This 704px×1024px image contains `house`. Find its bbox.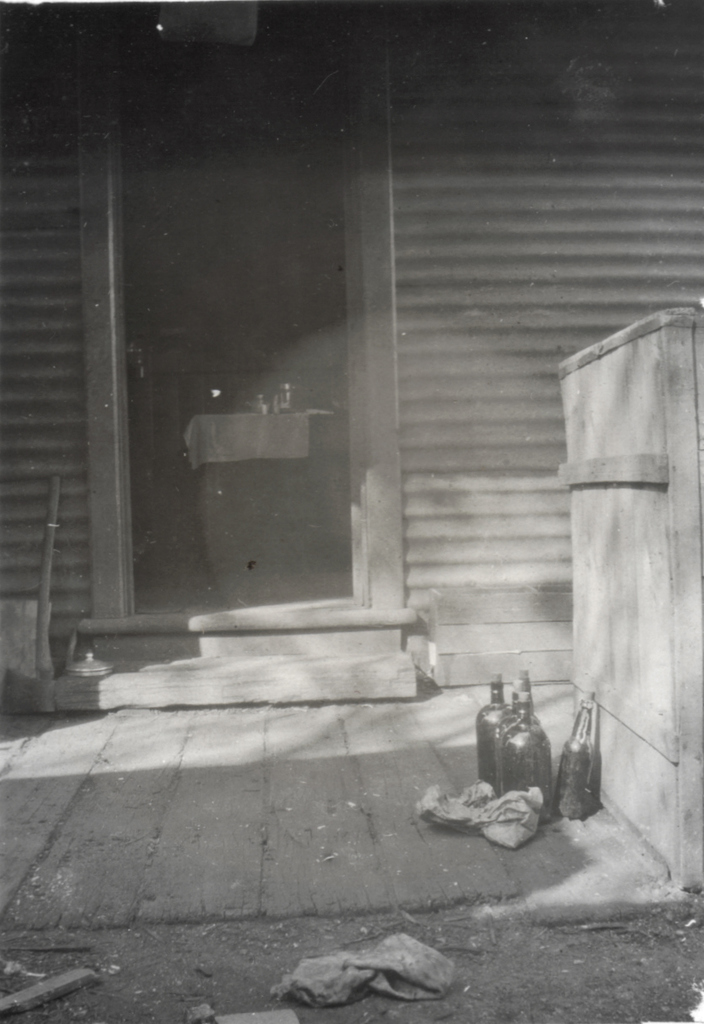
Rect(0, 2, 703, 709).
